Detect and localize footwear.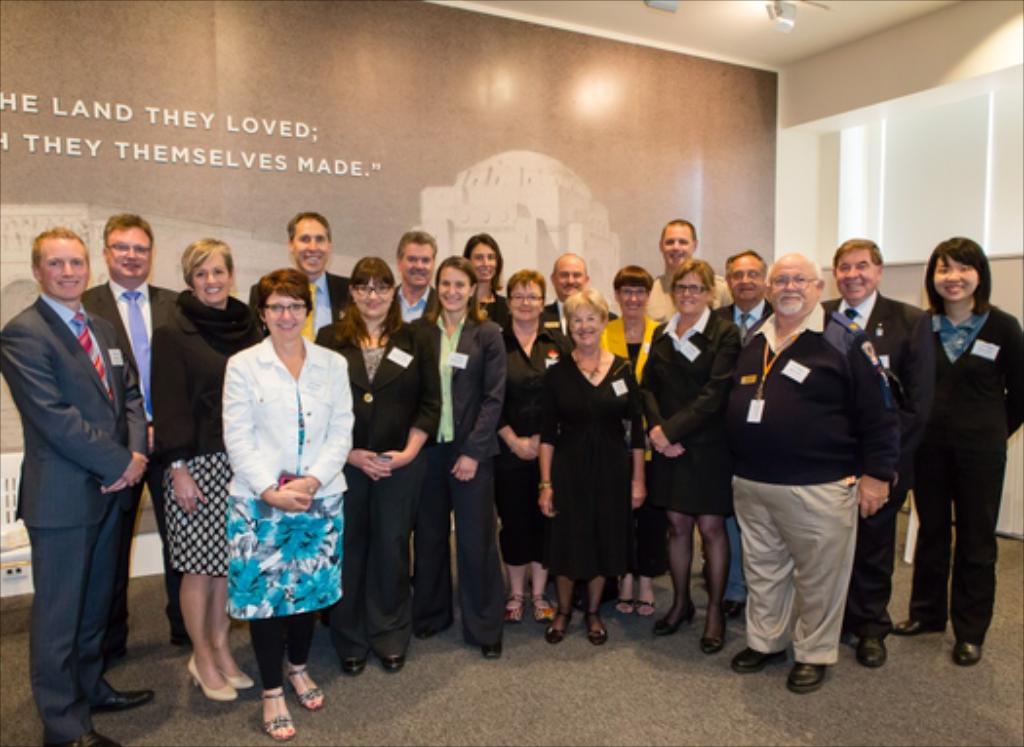
Localized at (x1=339, y1=640, x2=367, y2=679).
